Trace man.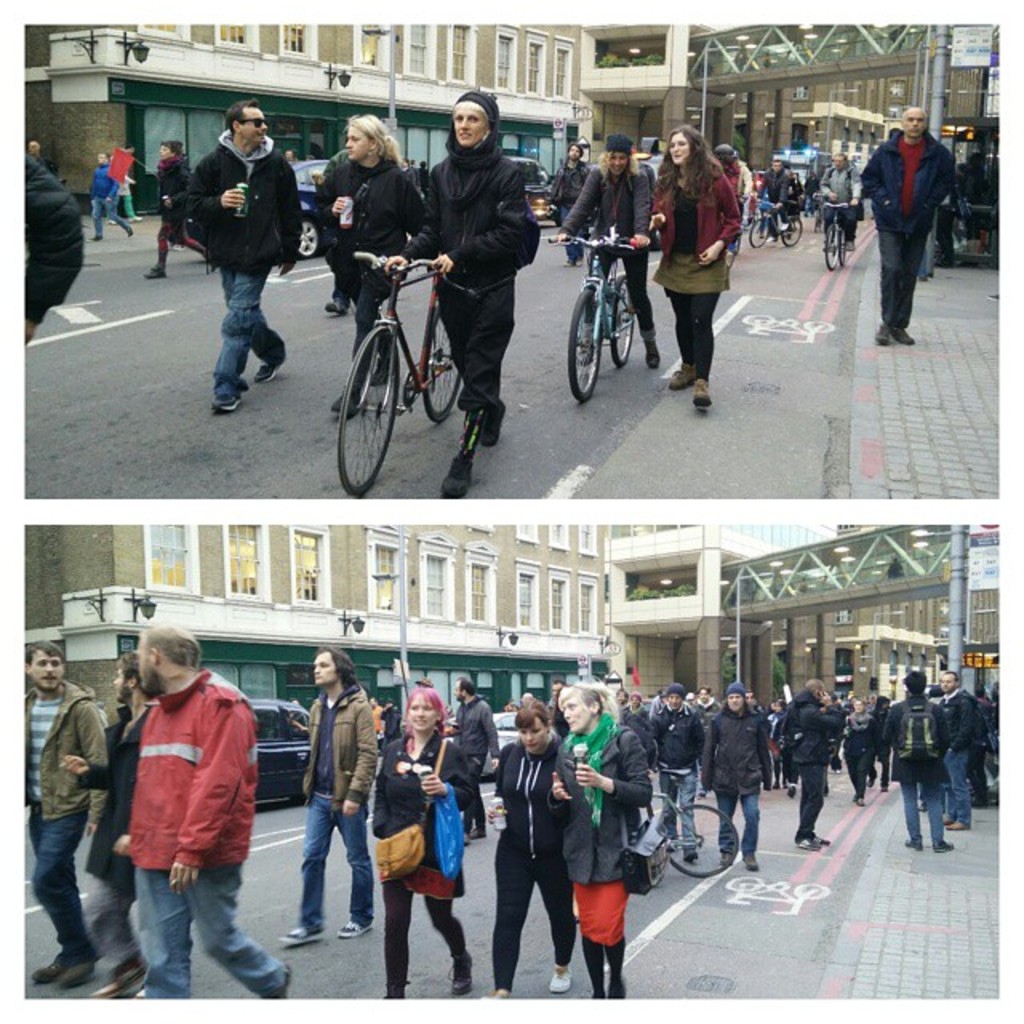
Traced to 91/154/133/242.
